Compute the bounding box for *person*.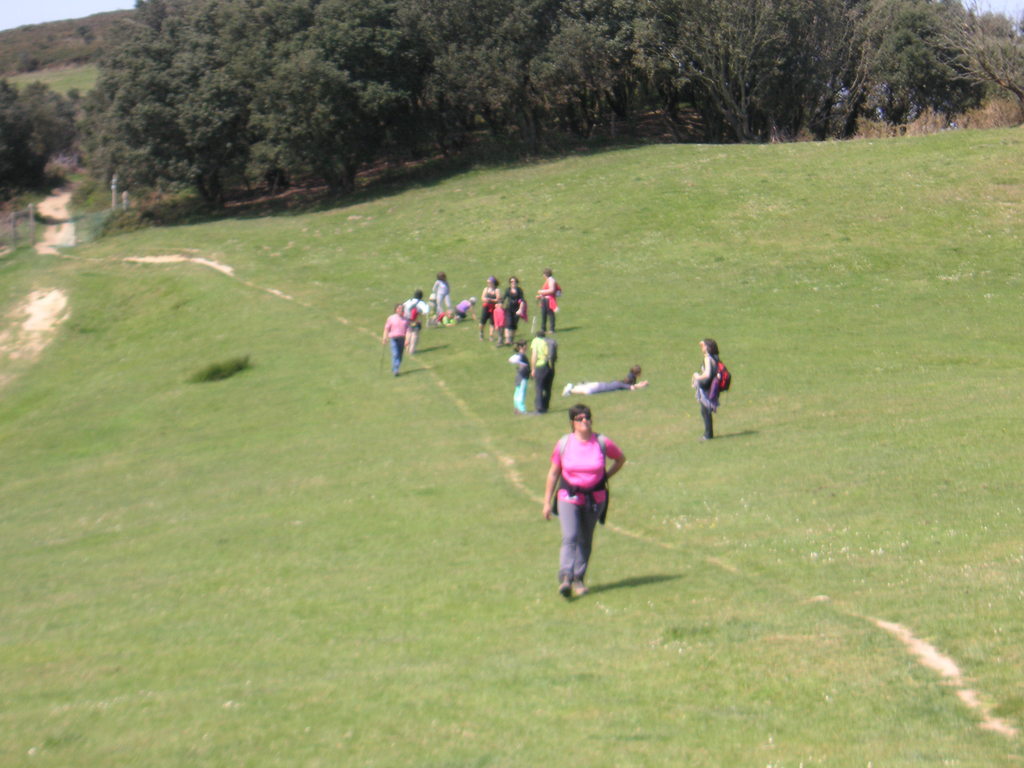
494 276 527 351.
